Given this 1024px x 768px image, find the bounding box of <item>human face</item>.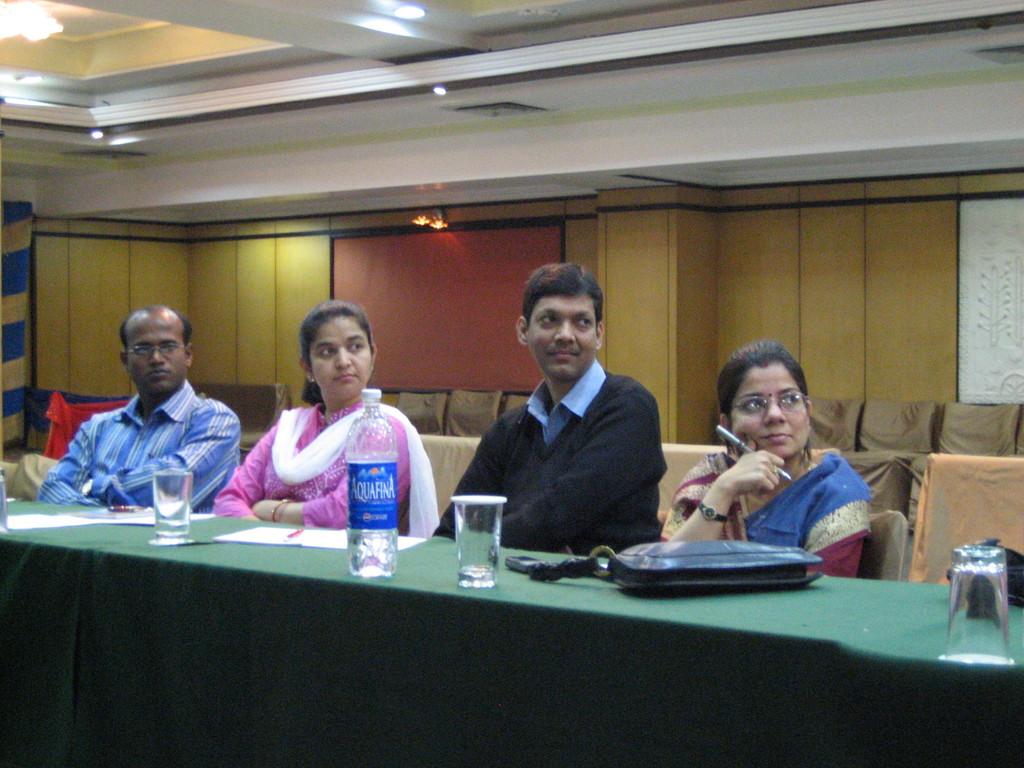
select_region(306, 316, 372, 399).
